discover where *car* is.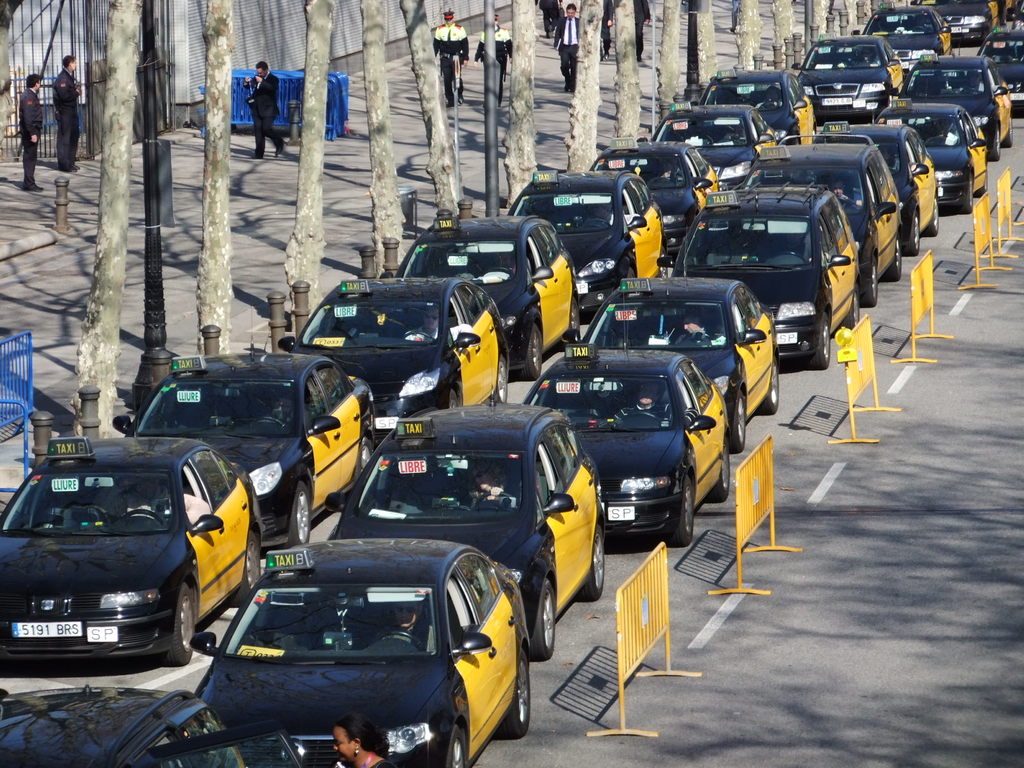
Discovered at (396,216,576,381).
